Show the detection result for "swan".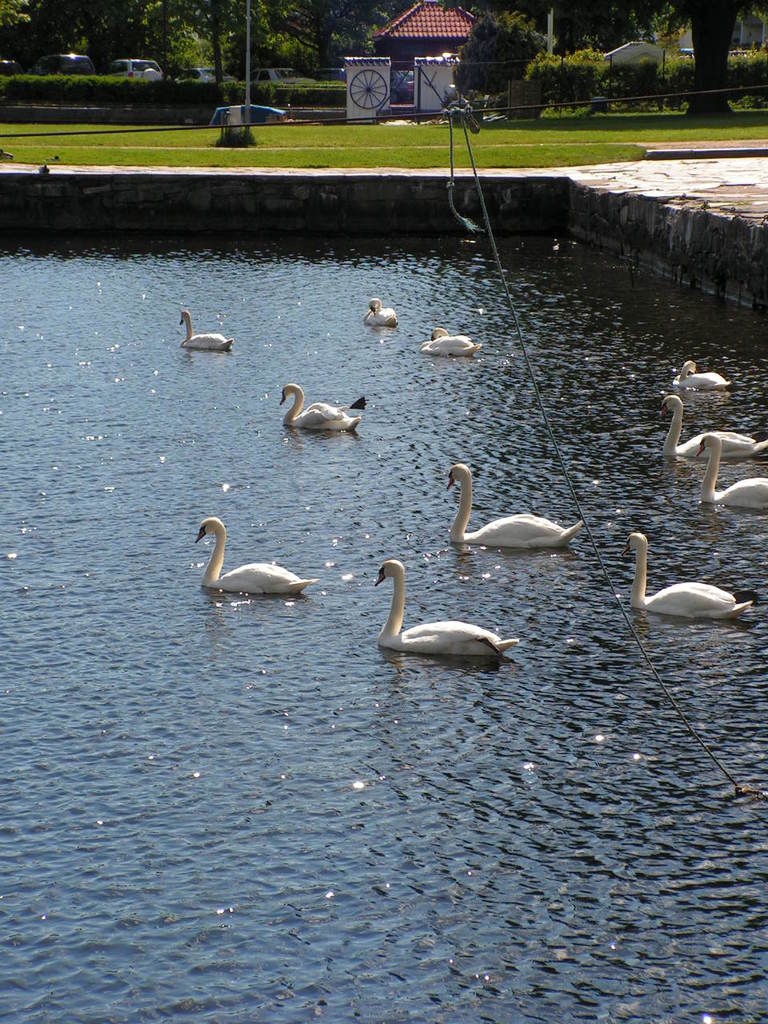
{"left": 693, "top": 426, "right": 767, "bottom": 515}.
